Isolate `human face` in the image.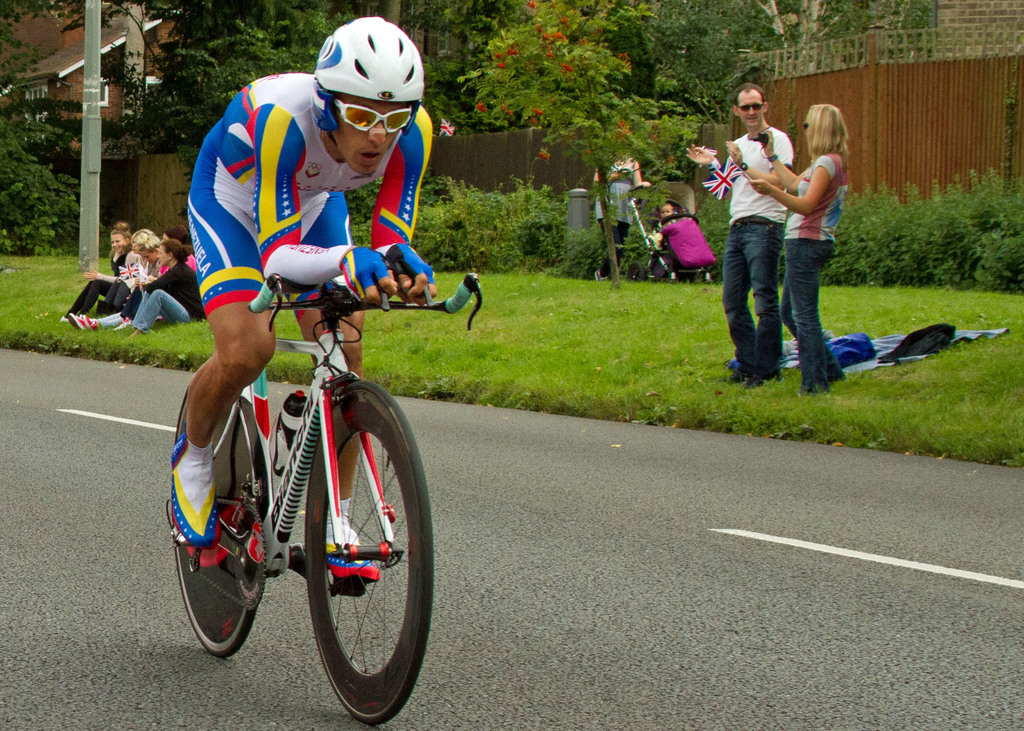
Isolated region: [left=133, top=237, right=141, bottom=252].
